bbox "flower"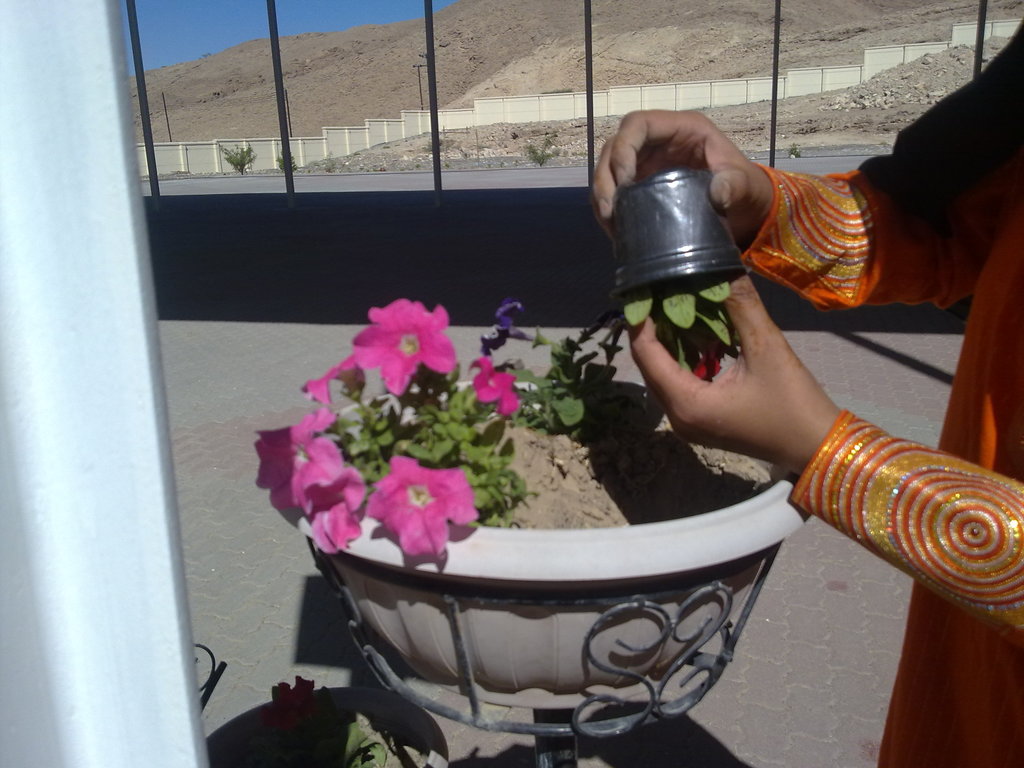
[x1=467, y1=355, x2=524, y2=419]
